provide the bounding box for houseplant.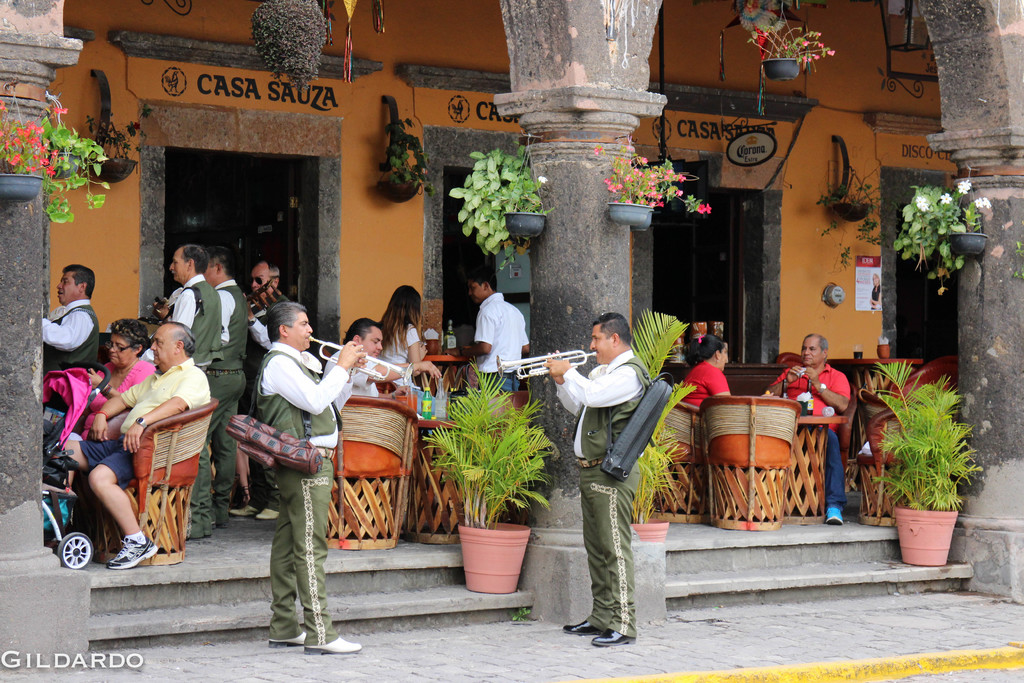
872, 357, 979, 577.
